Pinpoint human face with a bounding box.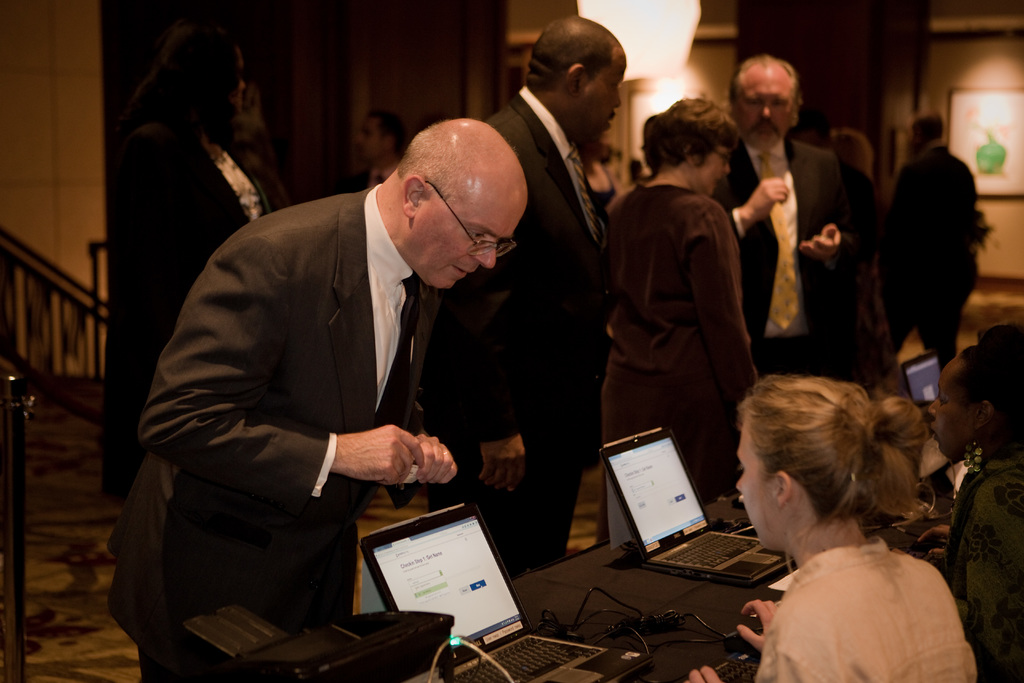
select_region(408, 189, 520, 289).
